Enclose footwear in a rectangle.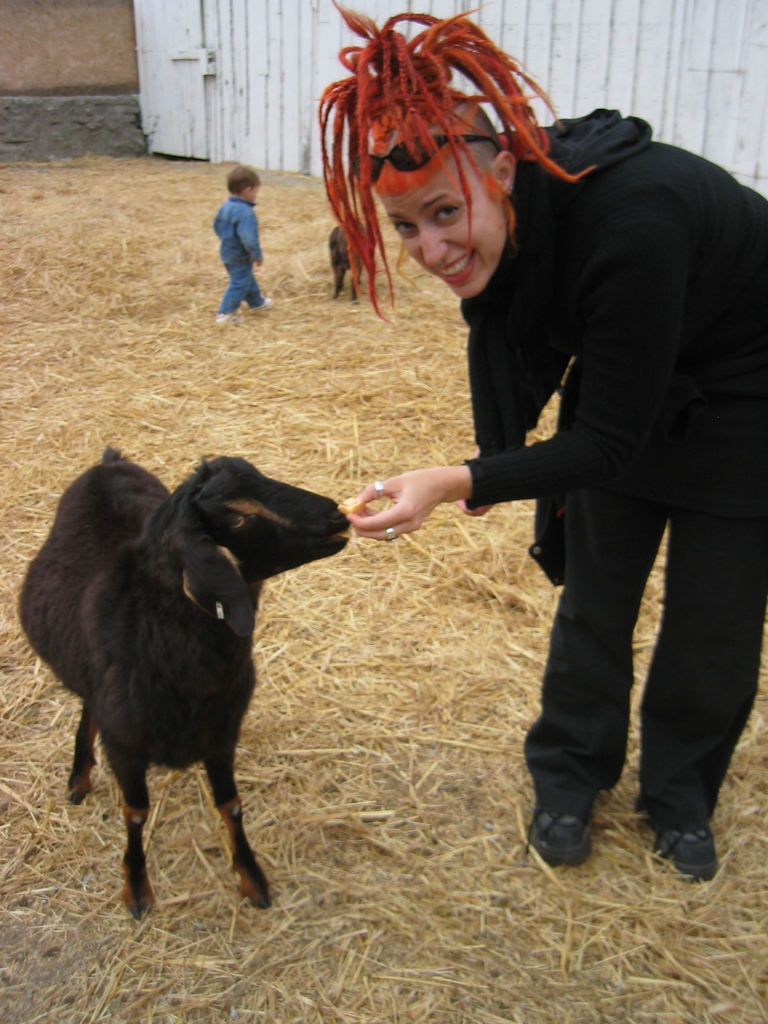
bbox=[255, 300, 282, 312].
